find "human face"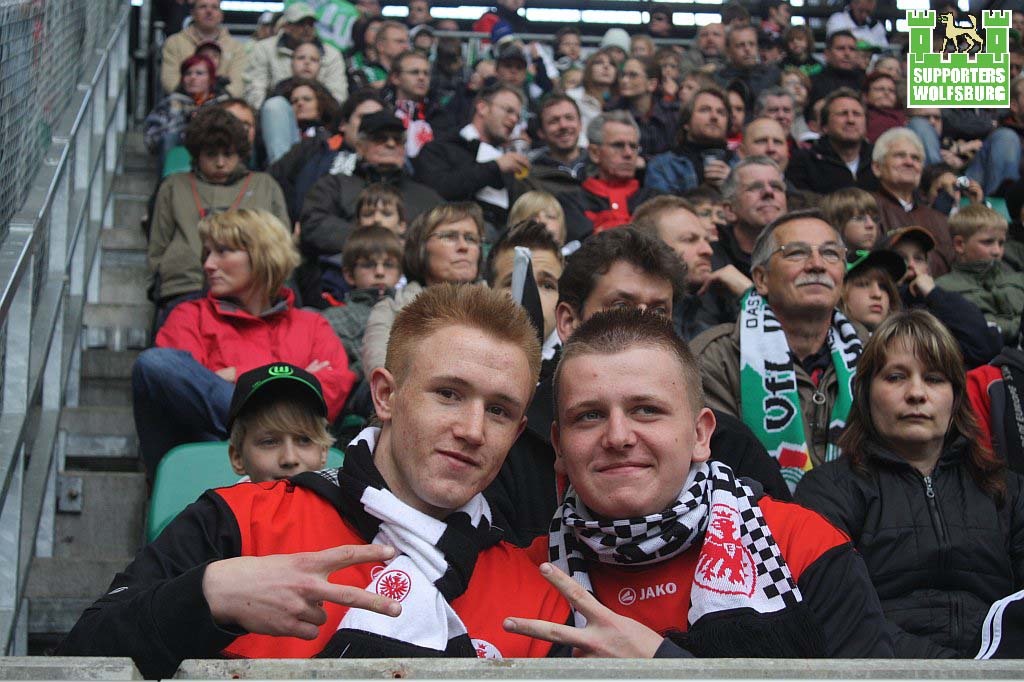
x1=387 y1=318 x2=533 y2=510
